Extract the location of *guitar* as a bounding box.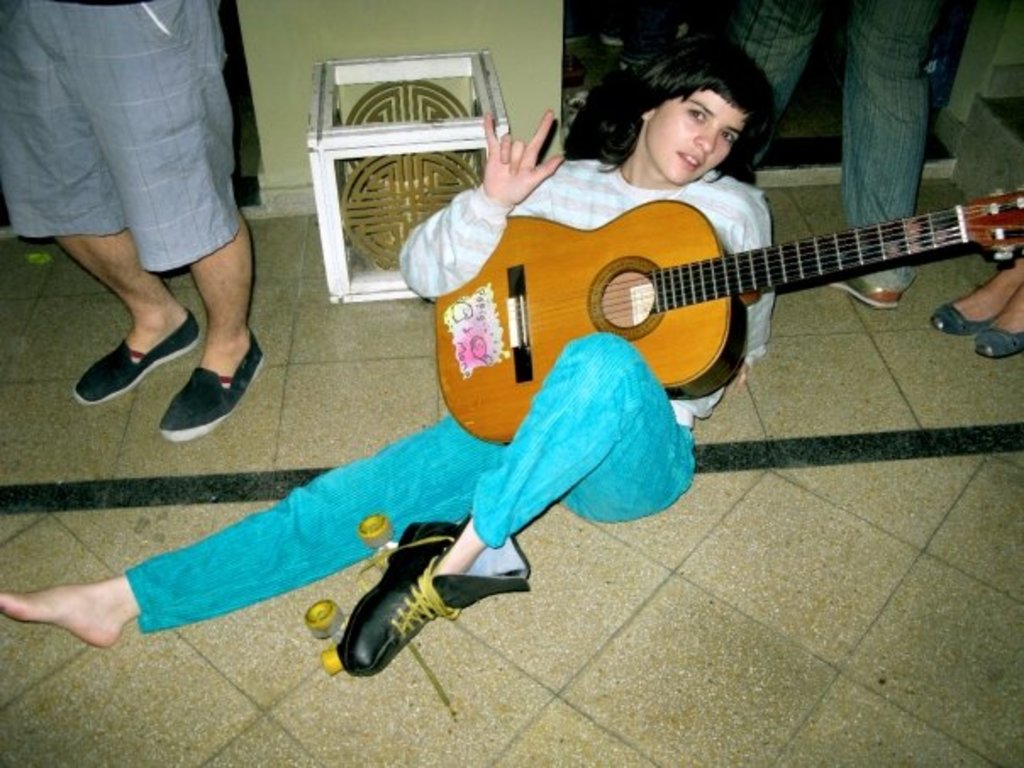
left=434, top=207, right=1022, bottom=439.
